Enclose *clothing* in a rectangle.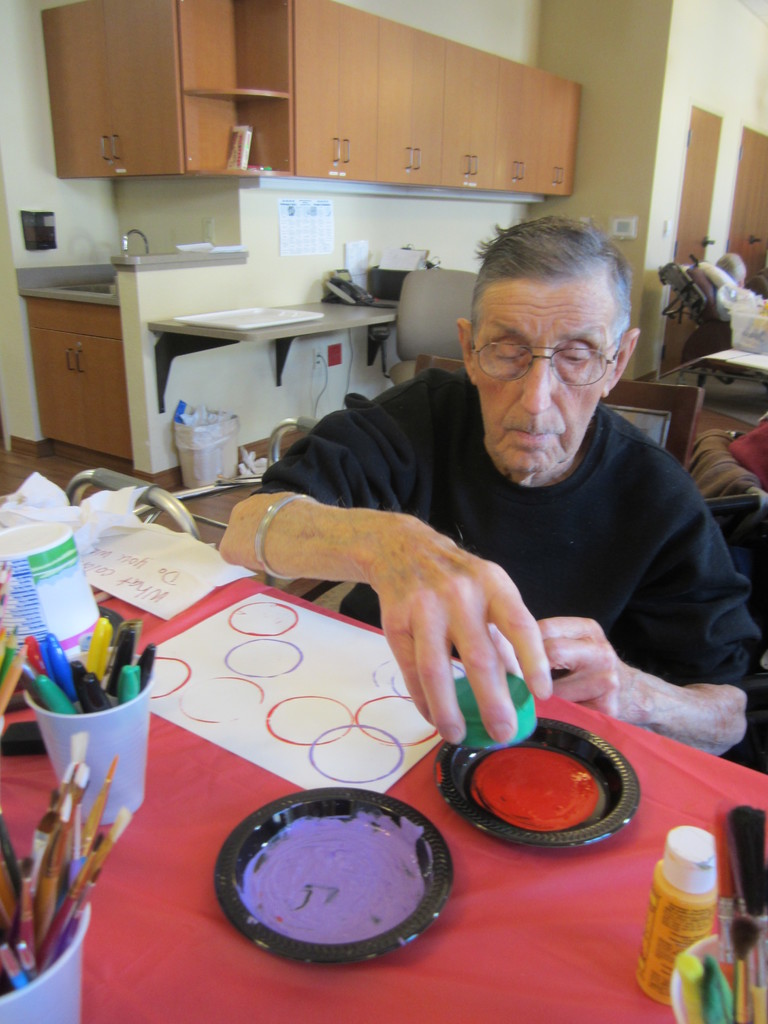
x1=673 y1=404 x2=767 y2=510.
